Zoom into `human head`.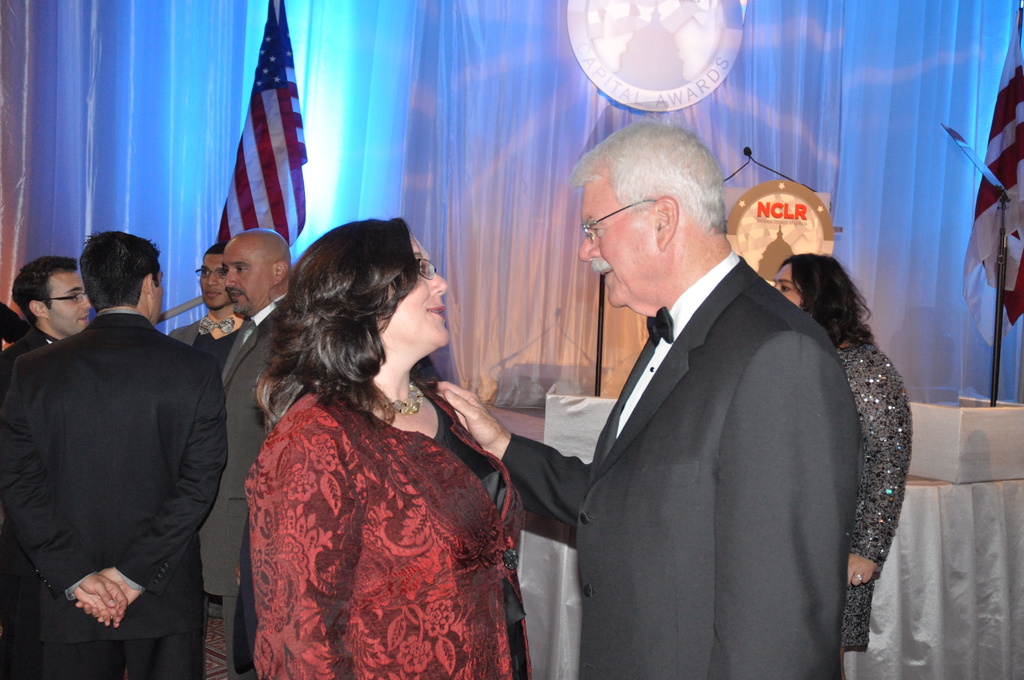
Zoom target: box(771, 245, 849, 324).
